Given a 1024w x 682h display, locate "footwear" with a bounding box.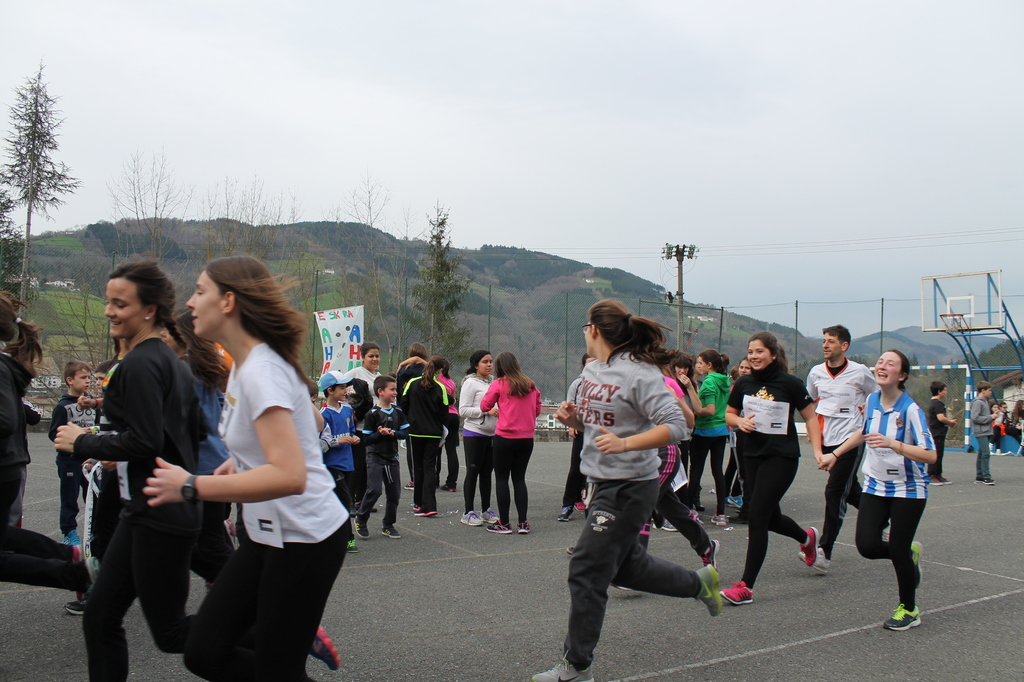
Located: rect(727, 492, 742, 508).
